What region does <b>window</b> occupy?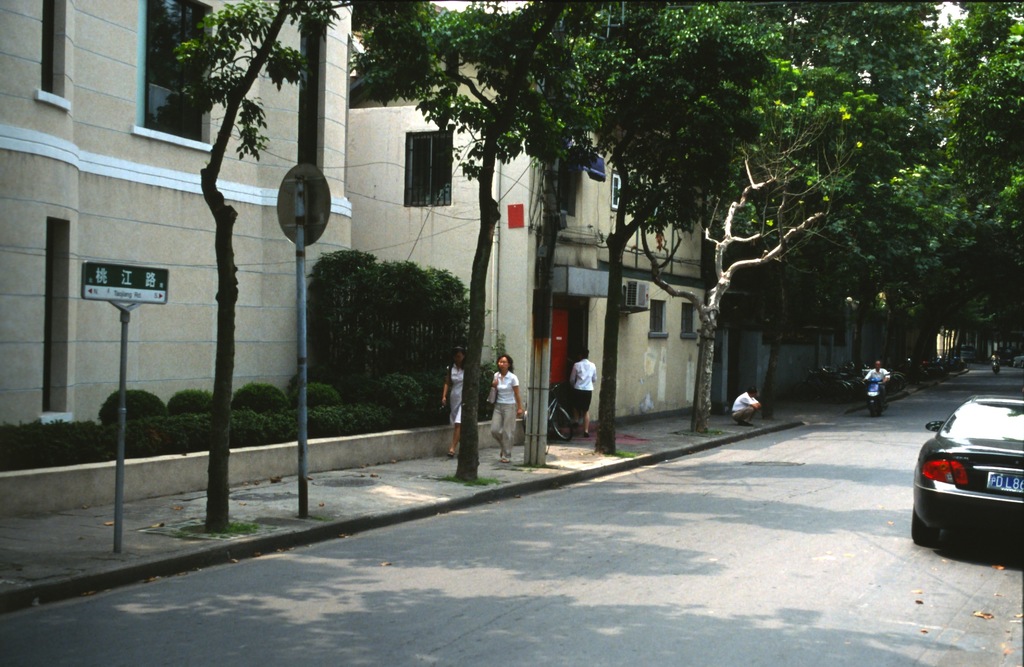
{"x1": 38, "y1": 0, "x2": 63, "y2": 99}.
